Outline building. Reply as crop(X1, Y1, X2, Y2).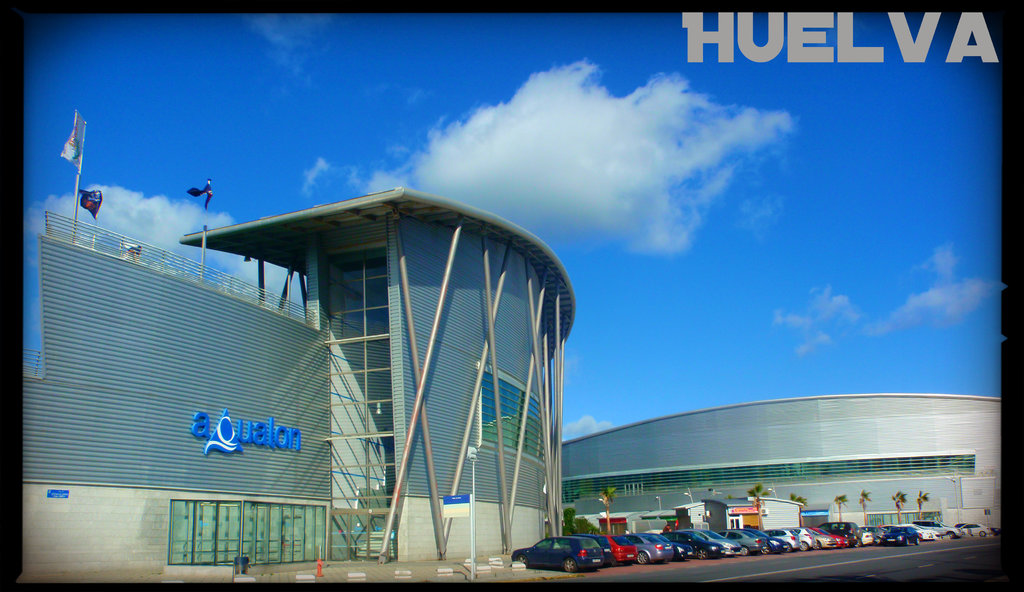
crop(561, 393, 1006, 538).
